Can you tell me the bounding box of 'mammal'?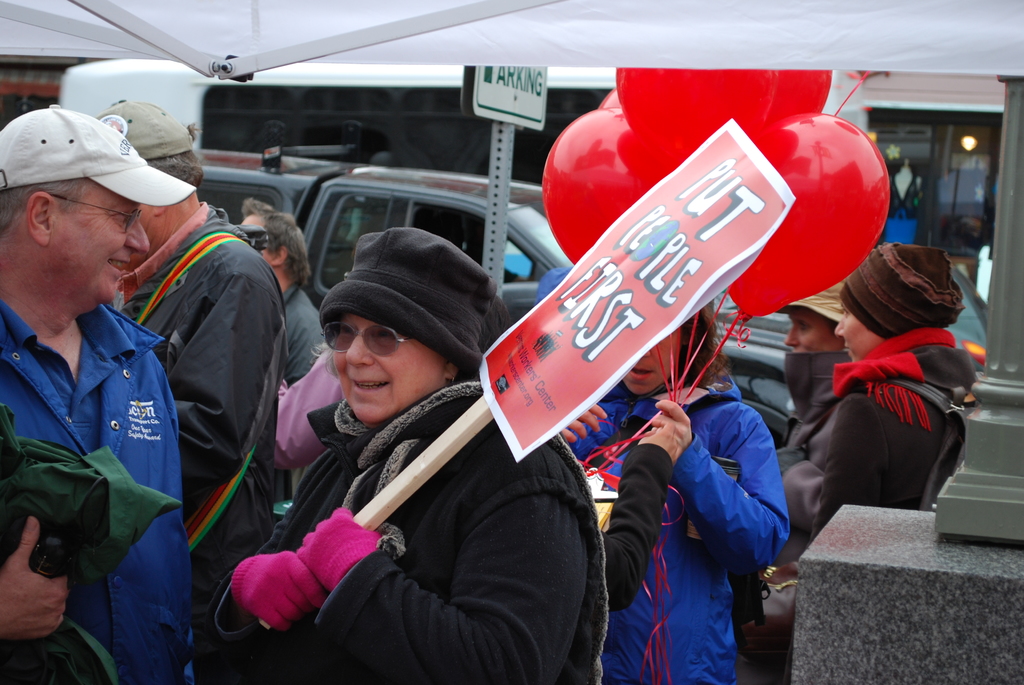
0/103/194/684.
